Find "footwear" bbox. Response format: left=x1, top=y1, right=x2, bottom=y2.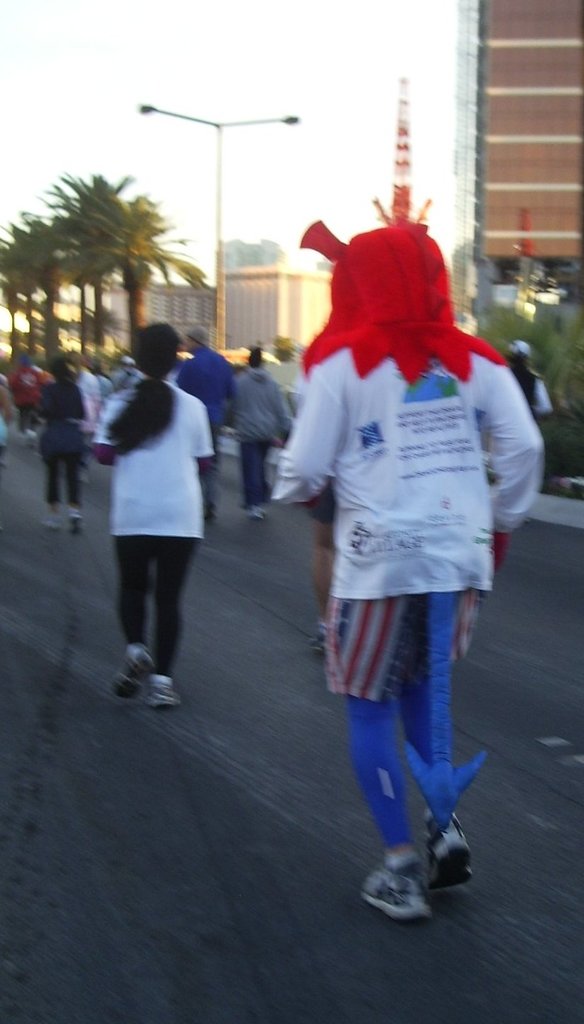
left=370, top=810, right=478, bottom=920.
